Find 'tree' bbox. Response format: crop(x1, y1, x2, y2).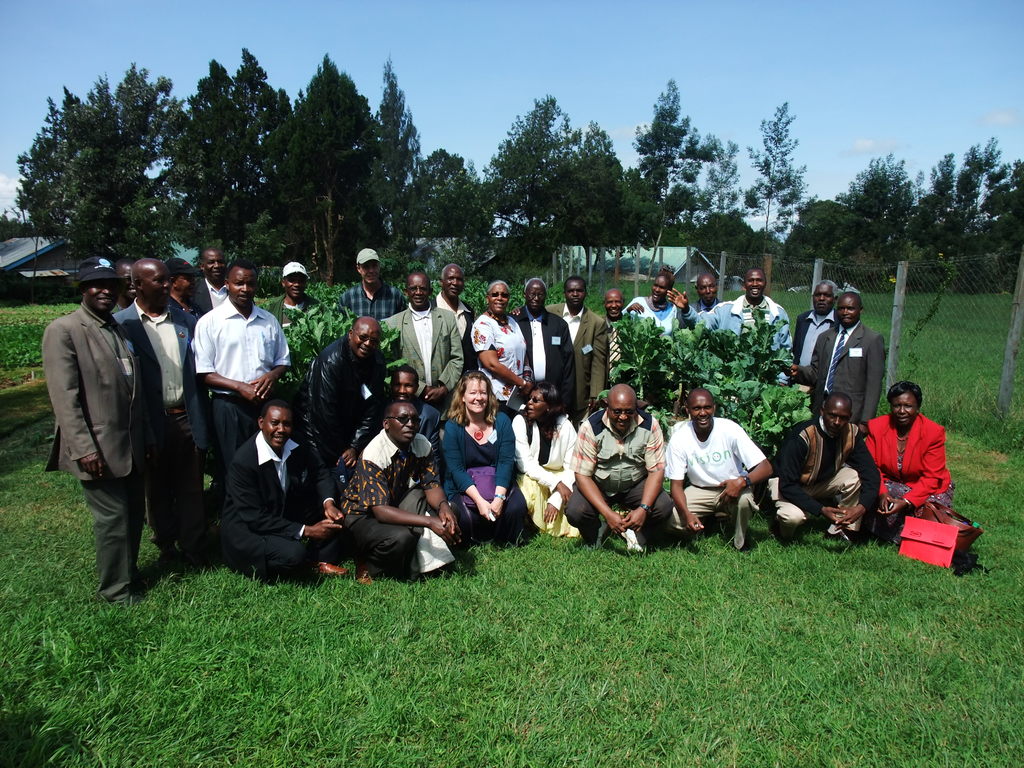
crop(6, 63, 257, 287).
